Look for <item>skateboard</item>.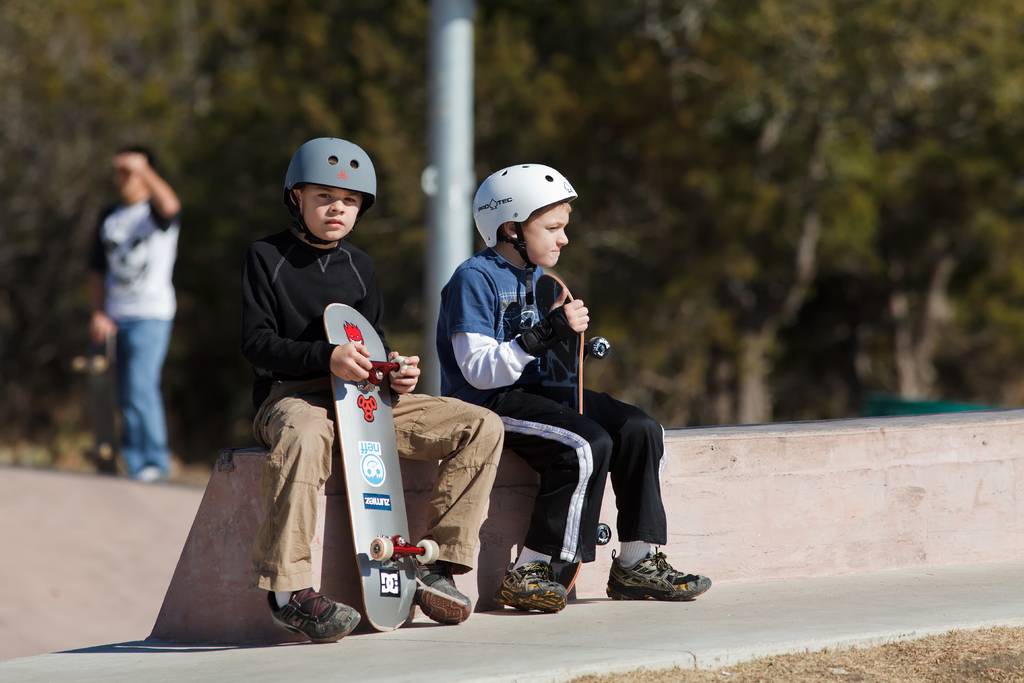
Found: rect(531, 273, 614, 599).
